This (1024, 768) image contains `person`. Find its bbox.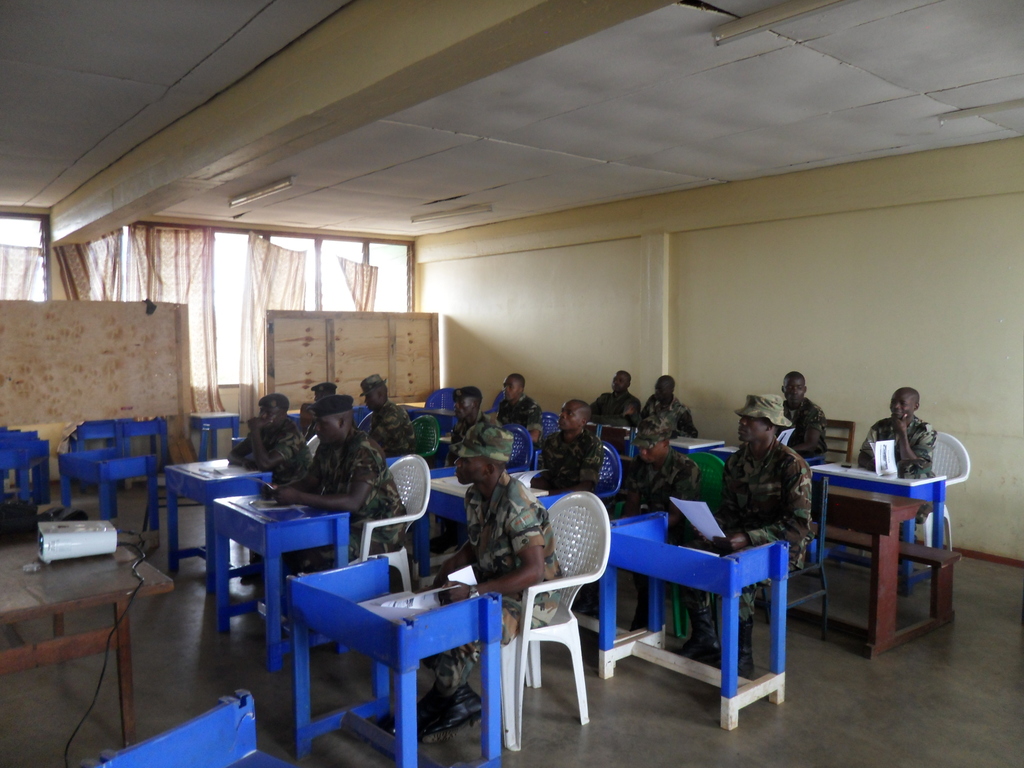
crop(597, 408, 685, 560).
